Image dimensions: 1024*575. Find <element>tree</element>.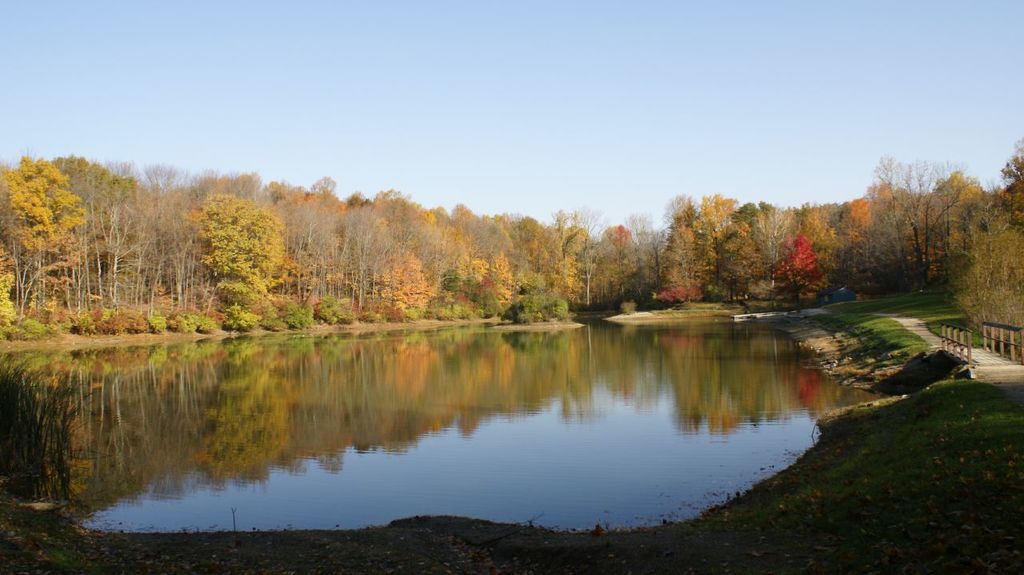
(948, 162, 1023, 329).
